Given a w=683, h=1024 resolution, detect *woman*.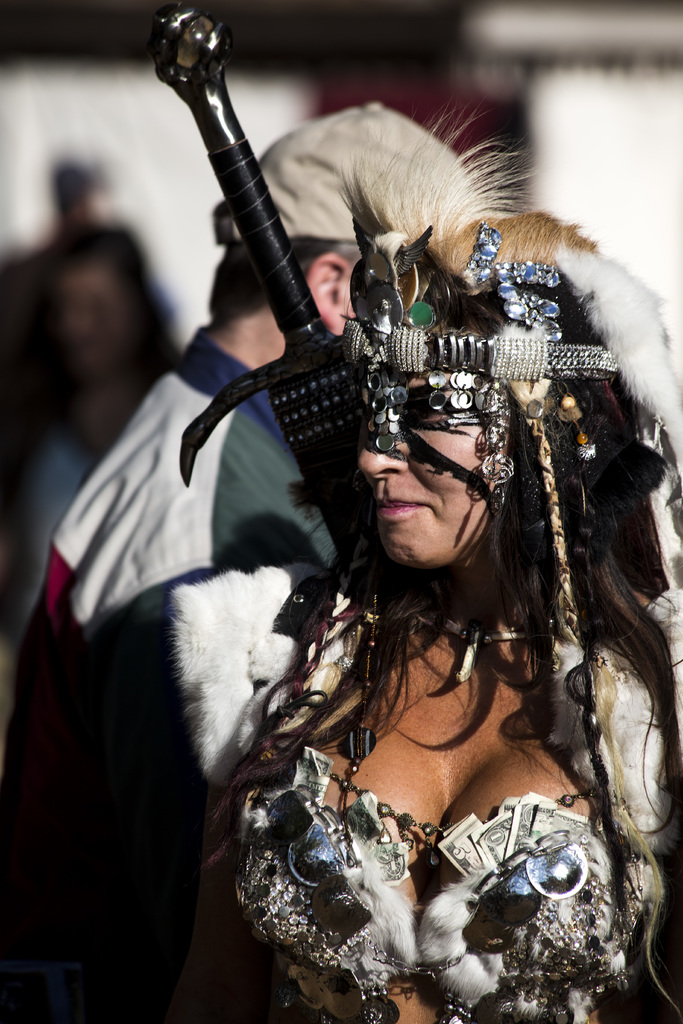
[167, 102, 682, 1023].
